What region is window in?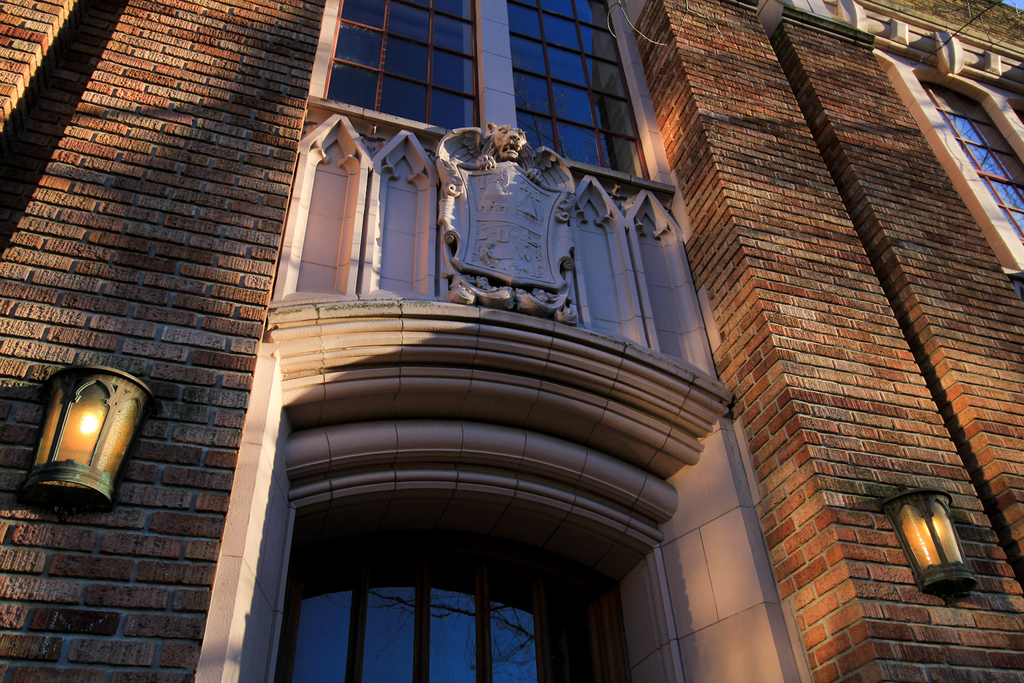
[294,563,625,682].
